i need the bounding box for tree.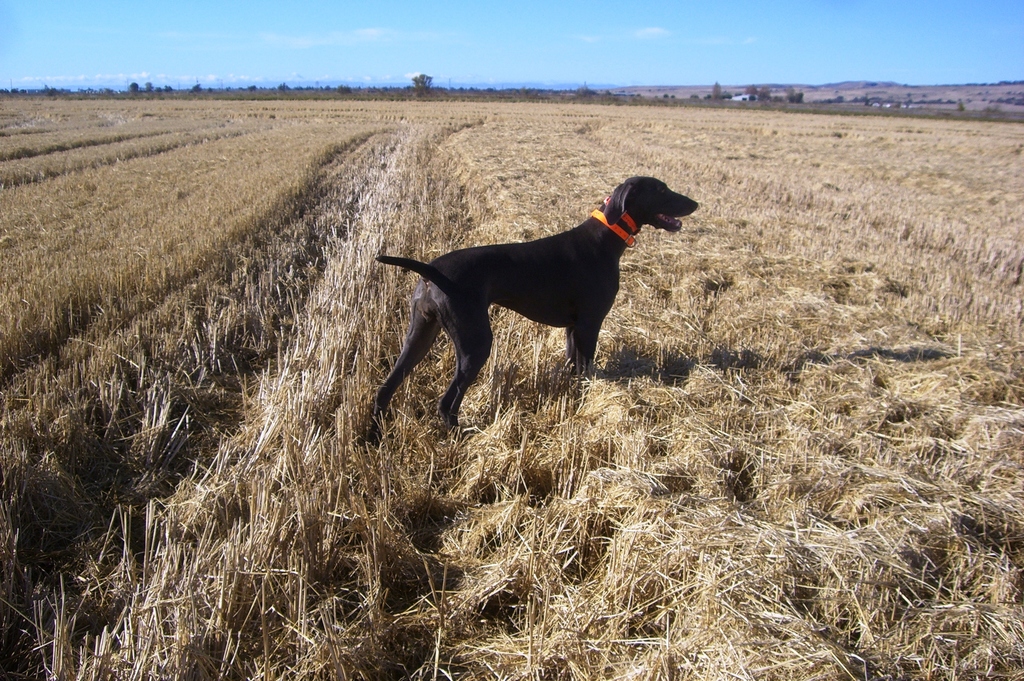
Here it is: [708,78,725,107].
